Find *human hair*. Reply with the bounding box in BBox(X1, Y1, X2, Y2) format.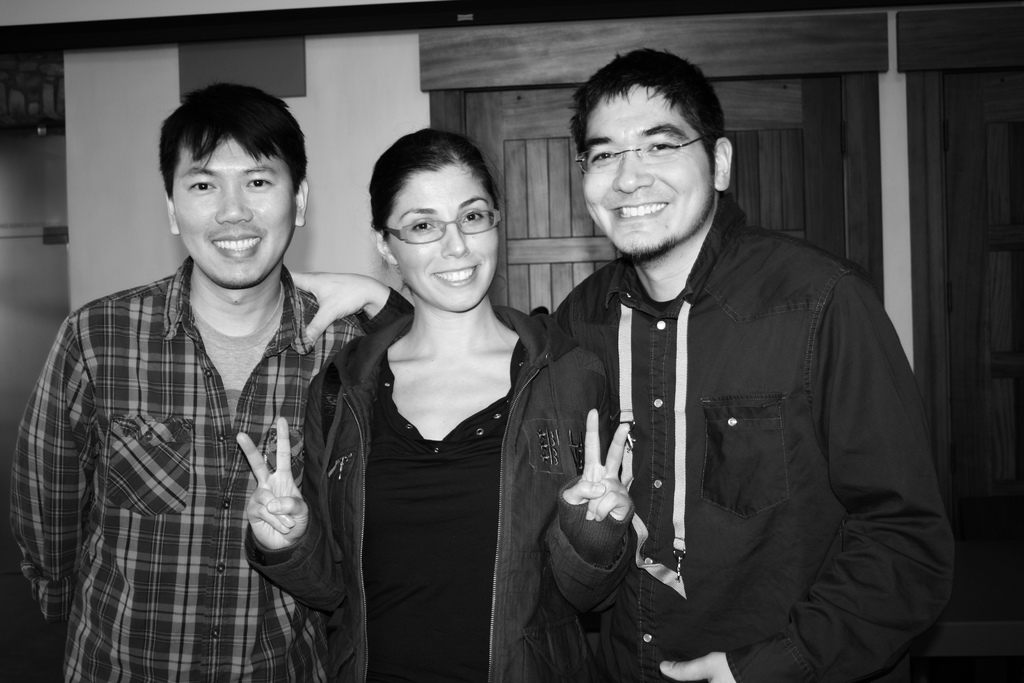
BBox(365, 124, 499, 238).
